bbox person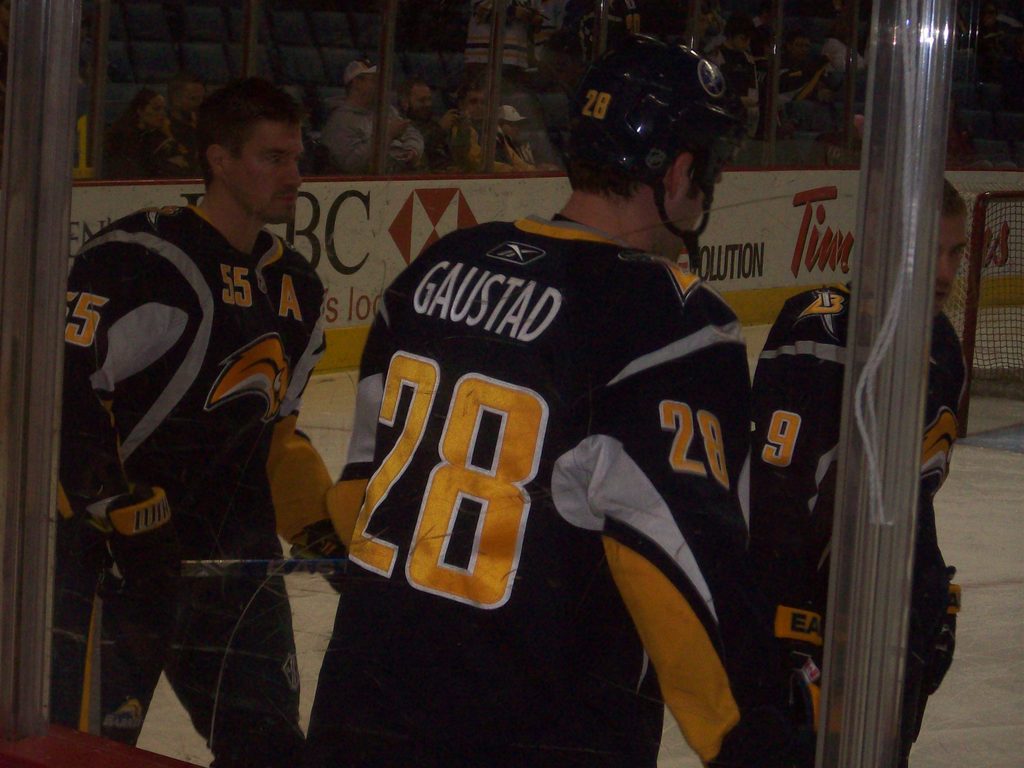
box(71, 109, 332, 723)
